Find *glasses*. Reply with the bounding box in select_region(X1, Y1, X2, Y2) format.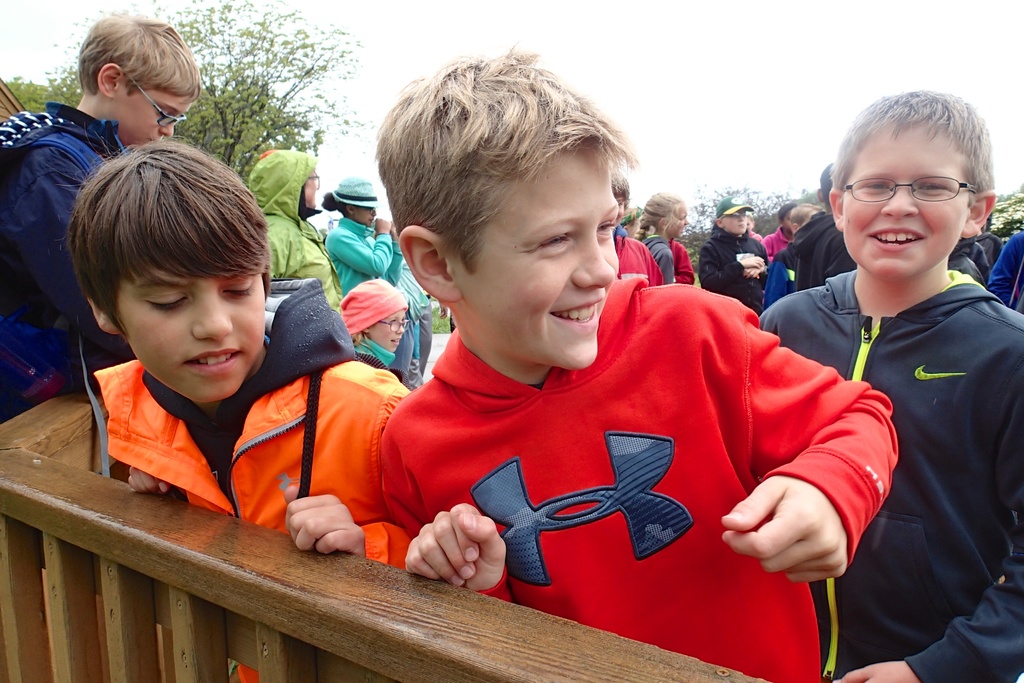
select_region(122, 69, 189, 127).
